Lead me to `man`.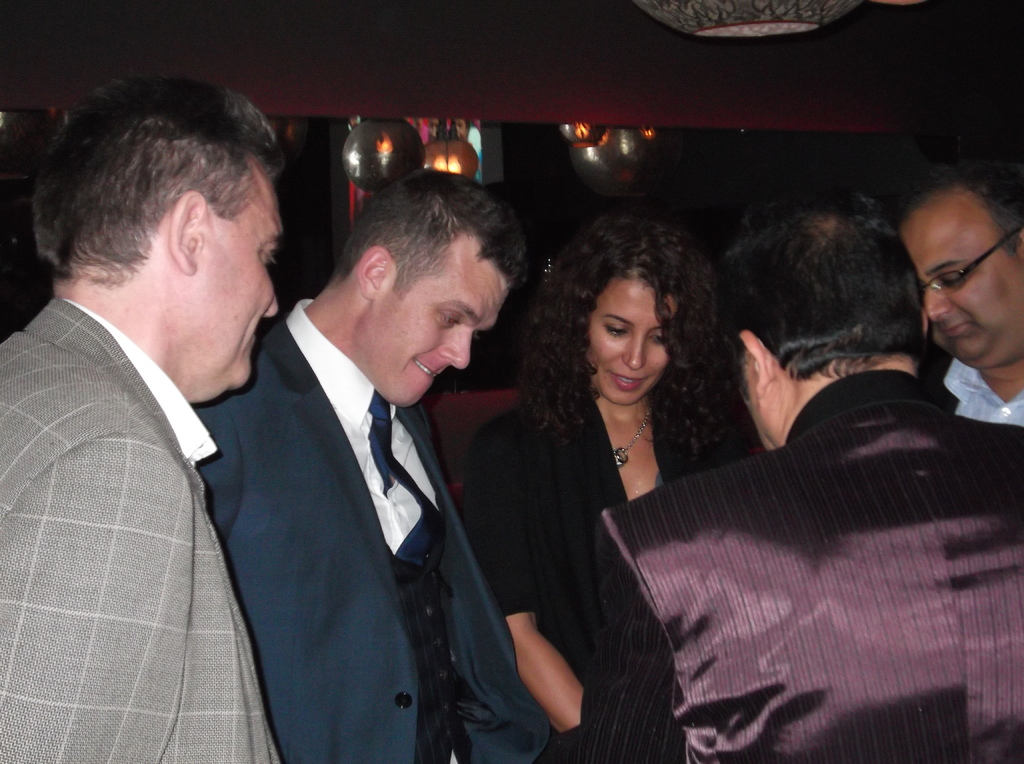
Lead to {"left": 579, "top": 183, "right": 1023, "bottom": 763}.
